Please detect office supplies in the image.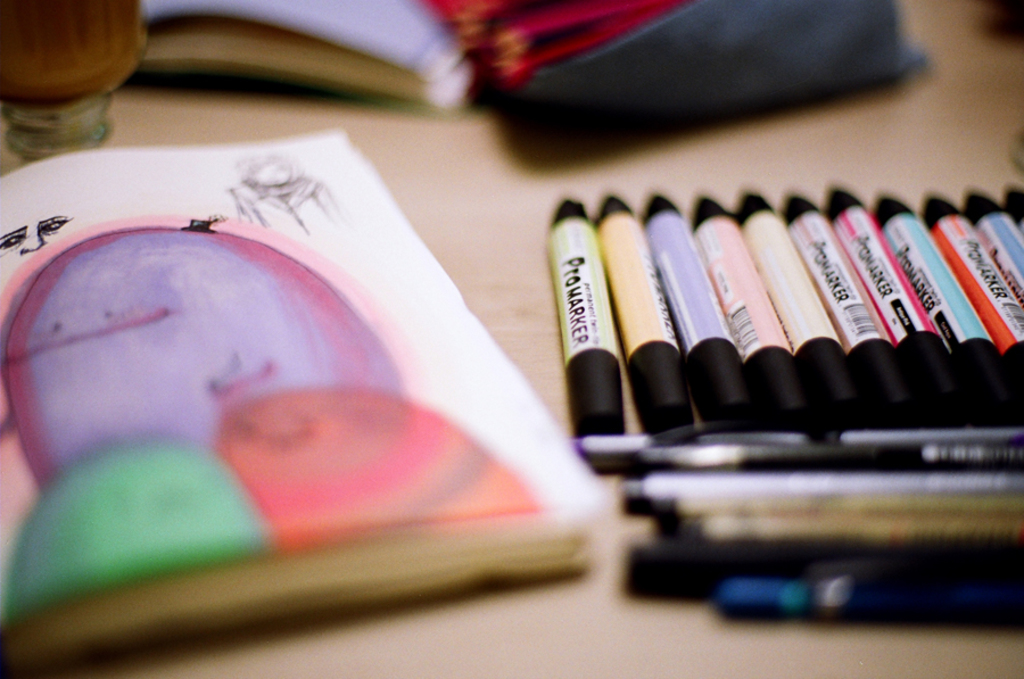
702, 494, 1023, 539.
